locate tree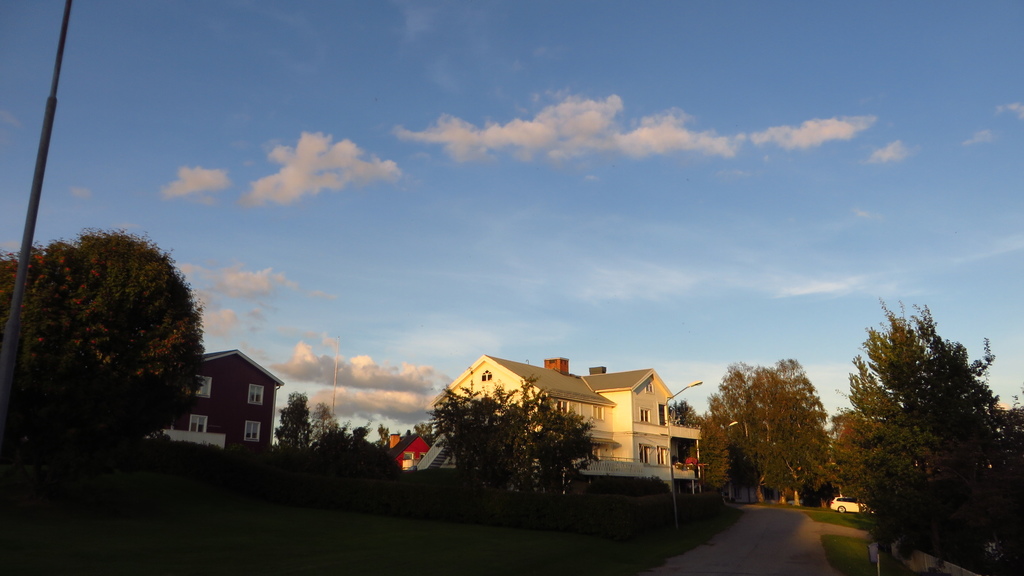
box=[271, 390, 310, 452]
